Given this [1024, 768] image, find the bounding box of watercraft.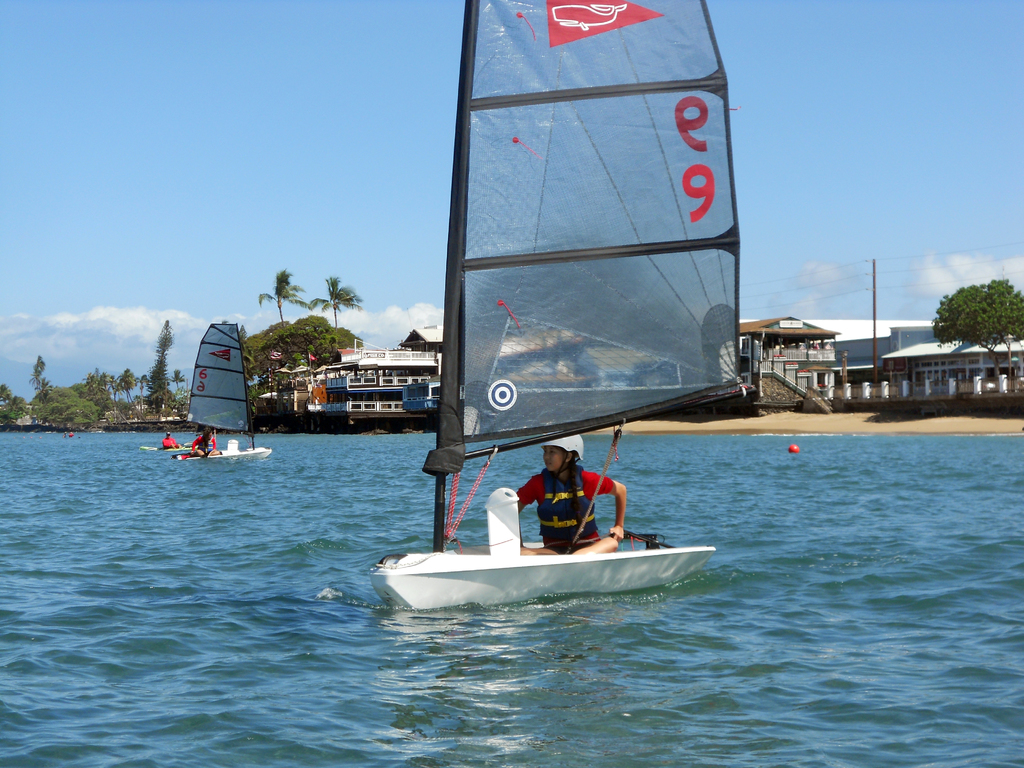
box=[365, 0, 755, 572].
